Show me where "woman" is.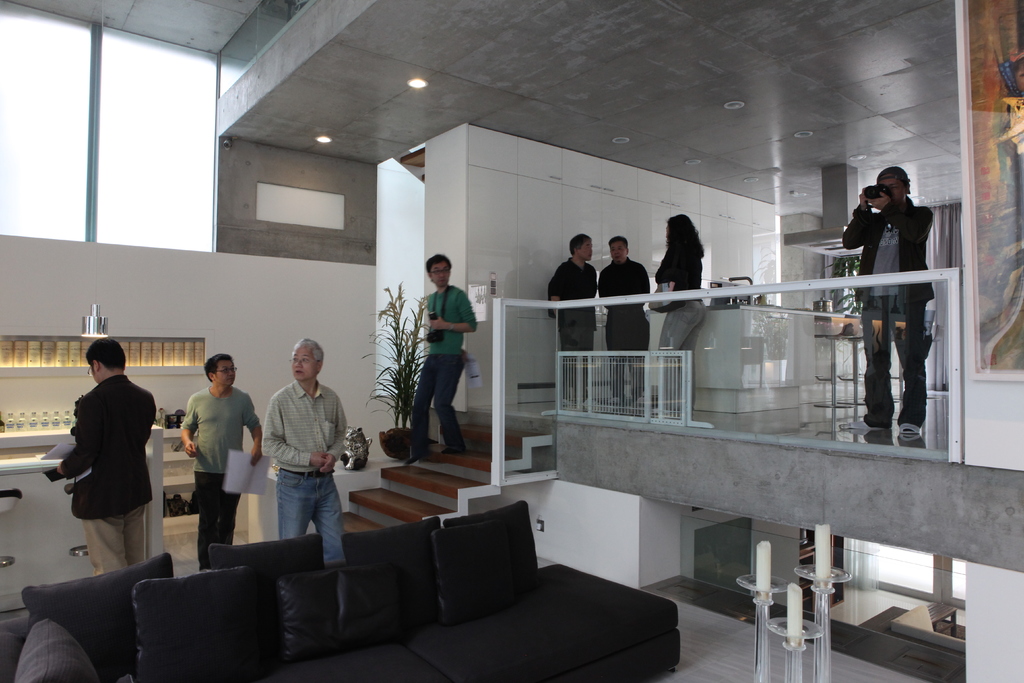
"woman" is at bbox(650, 213, 705, 414).
